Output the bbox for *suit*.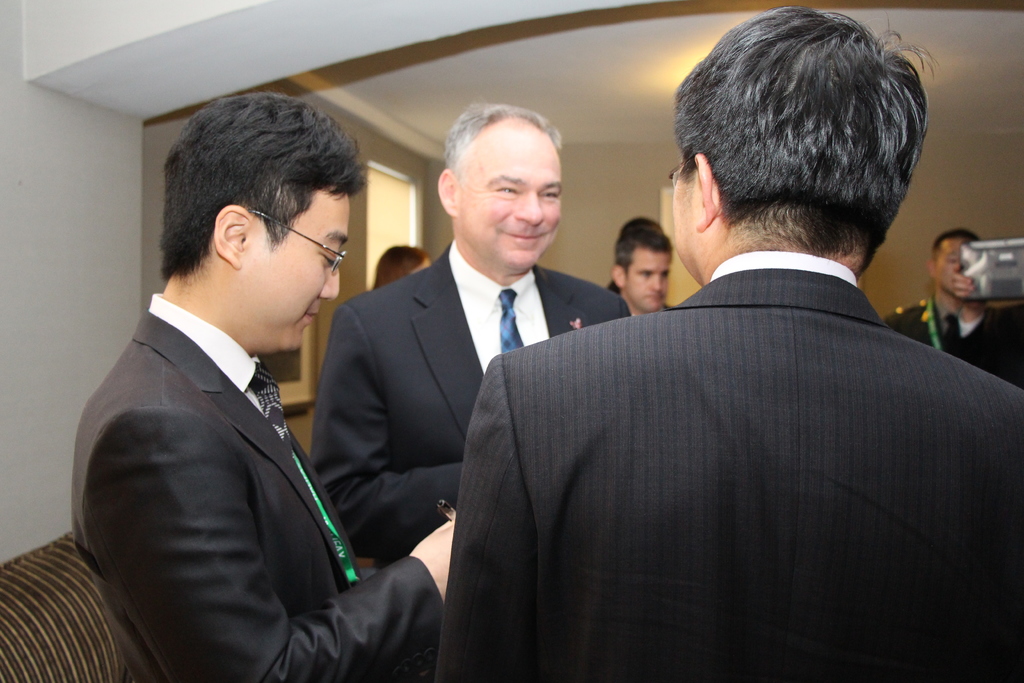
68, 288, 446, 682.
